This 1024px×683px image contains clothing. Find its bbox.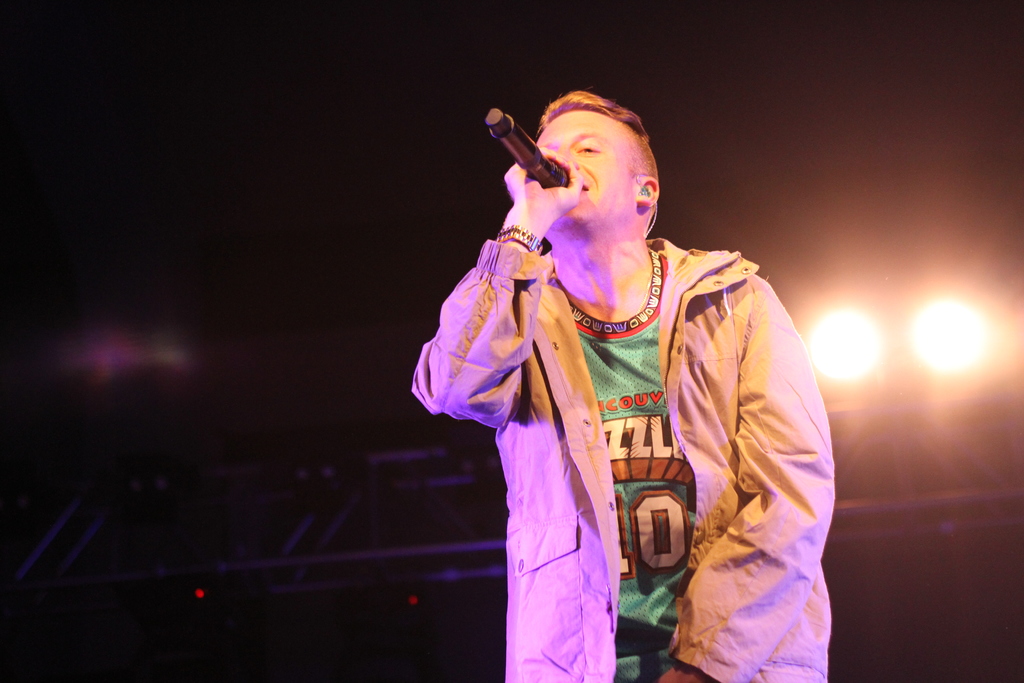
412,235,828,682.
